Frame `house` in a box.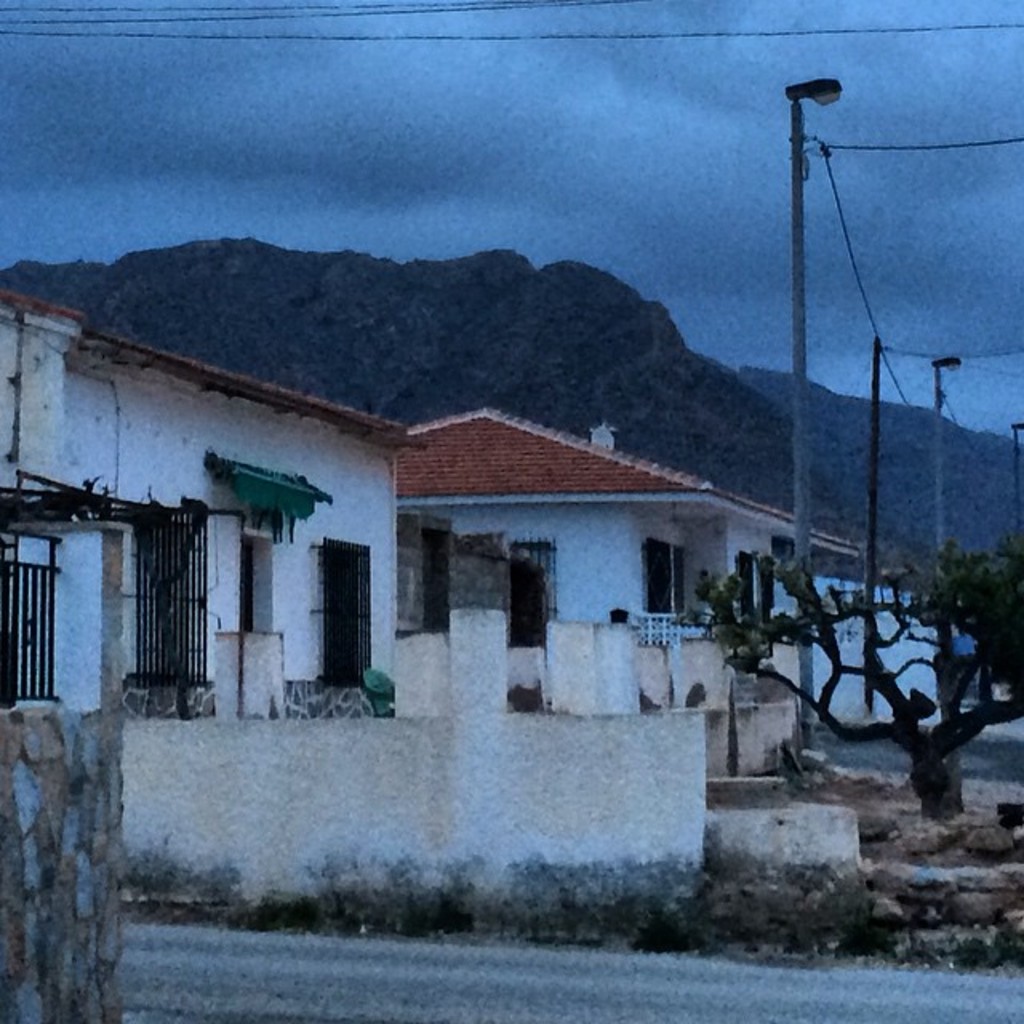
{"left": 389, "top": 389, "right": 880, "bottom": 784}.
